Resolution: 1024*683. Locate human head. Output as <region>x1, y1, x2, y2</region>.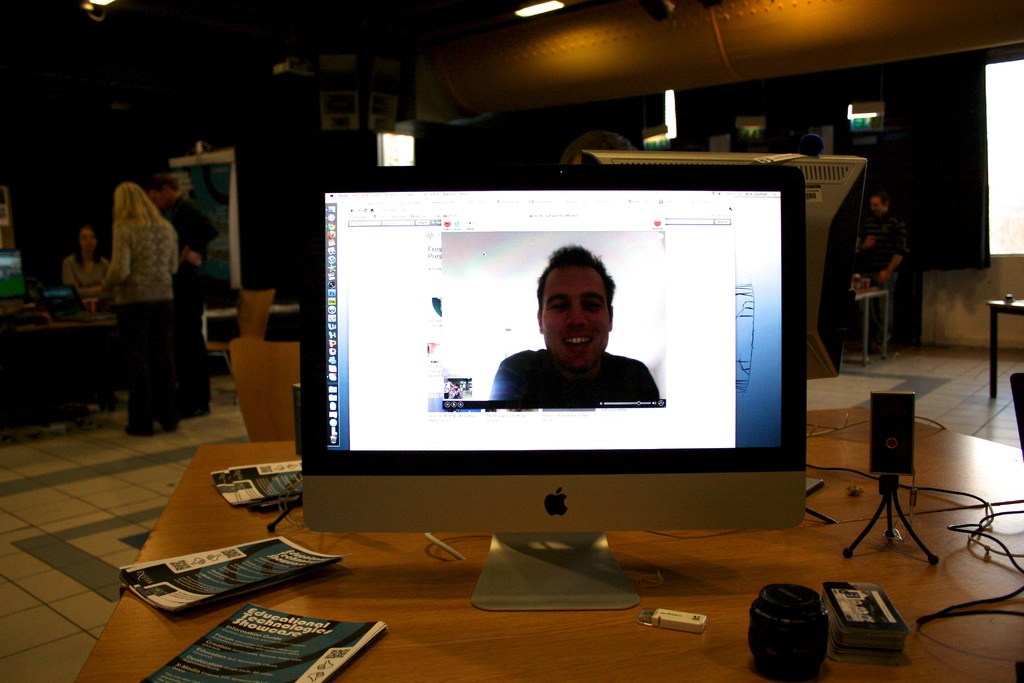
<region>147, 173, 181, 210</region>.
